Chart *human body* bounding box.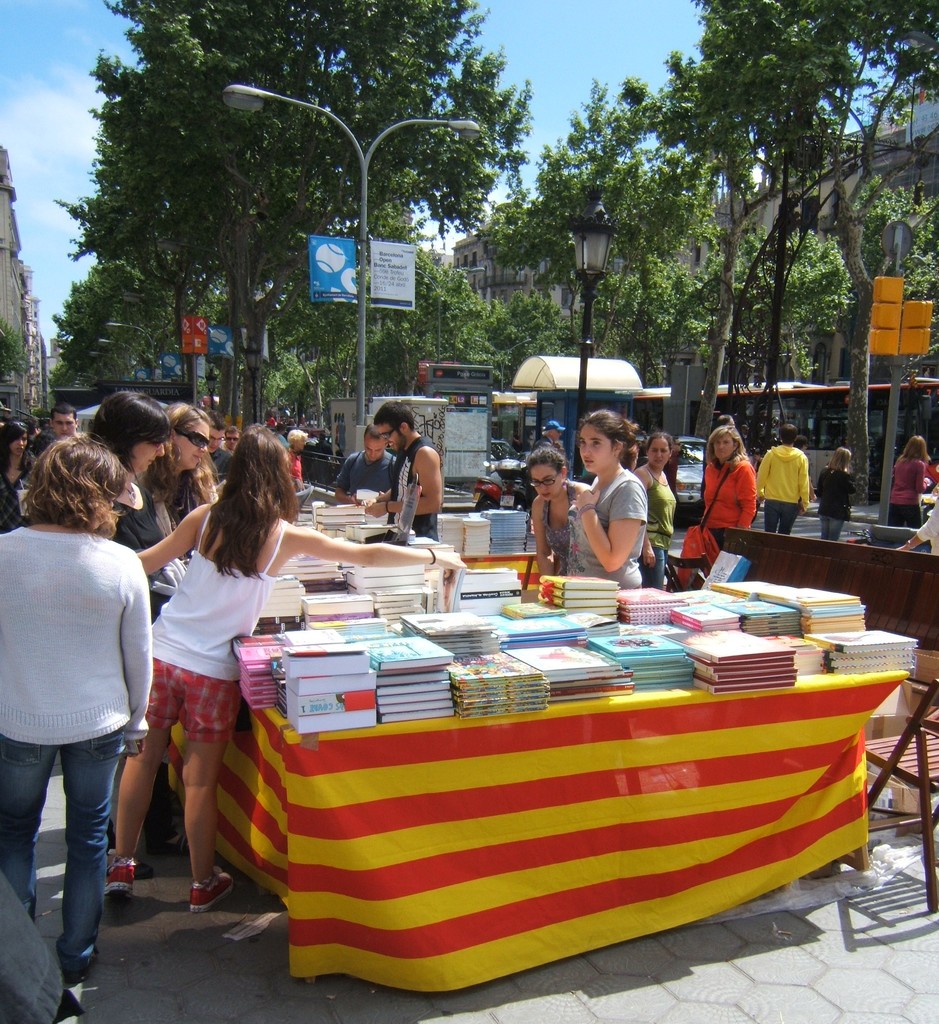
Charted: bbox(557, 404, 659, 589).
